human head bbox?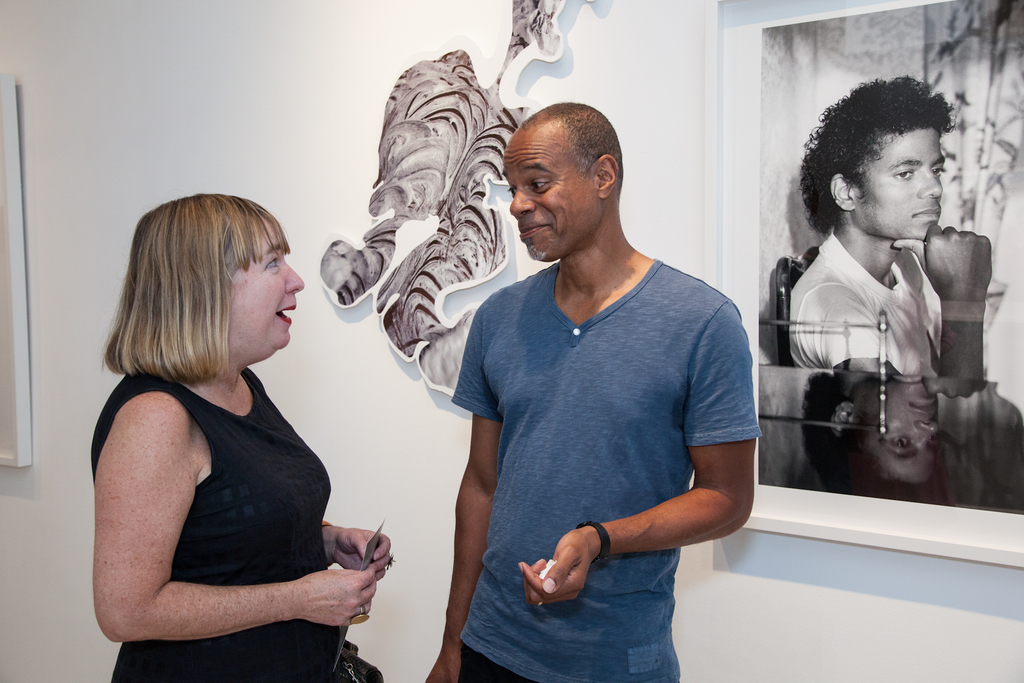
801, 76, 956, 236
